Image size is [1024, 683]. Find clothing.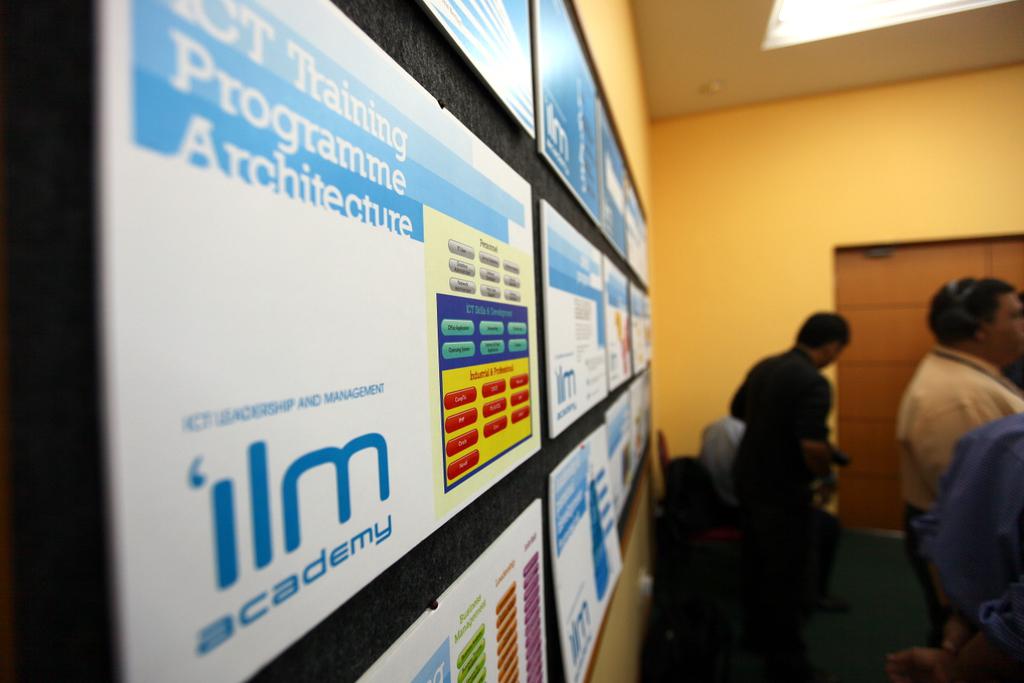
(920, 407, 1023, 682).
